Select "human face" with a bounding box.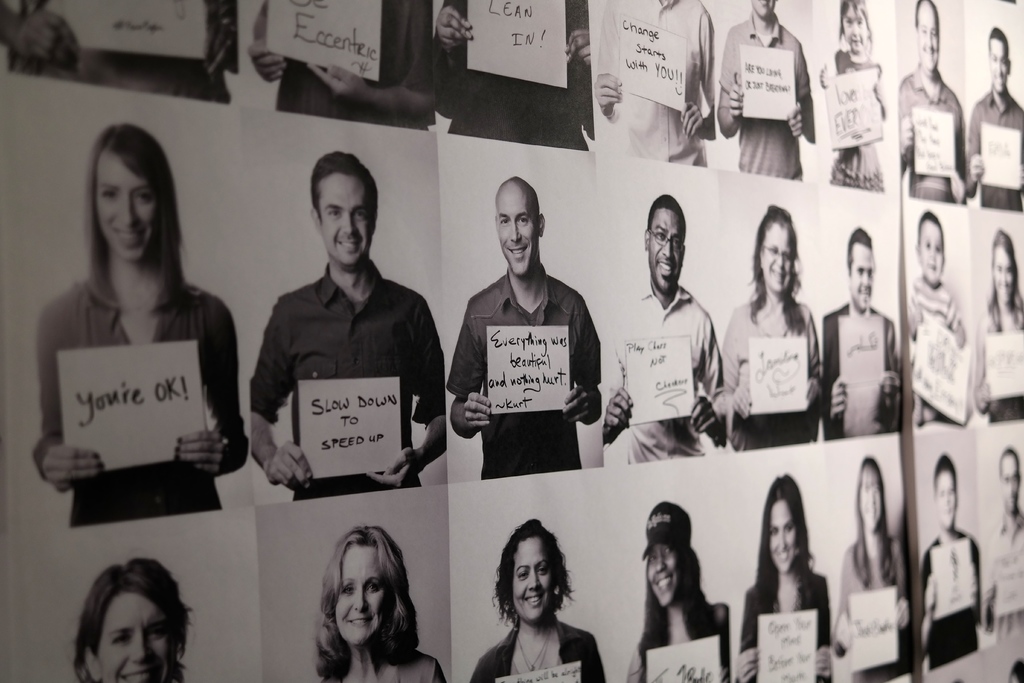
rect(918, 217, 943, 282).
